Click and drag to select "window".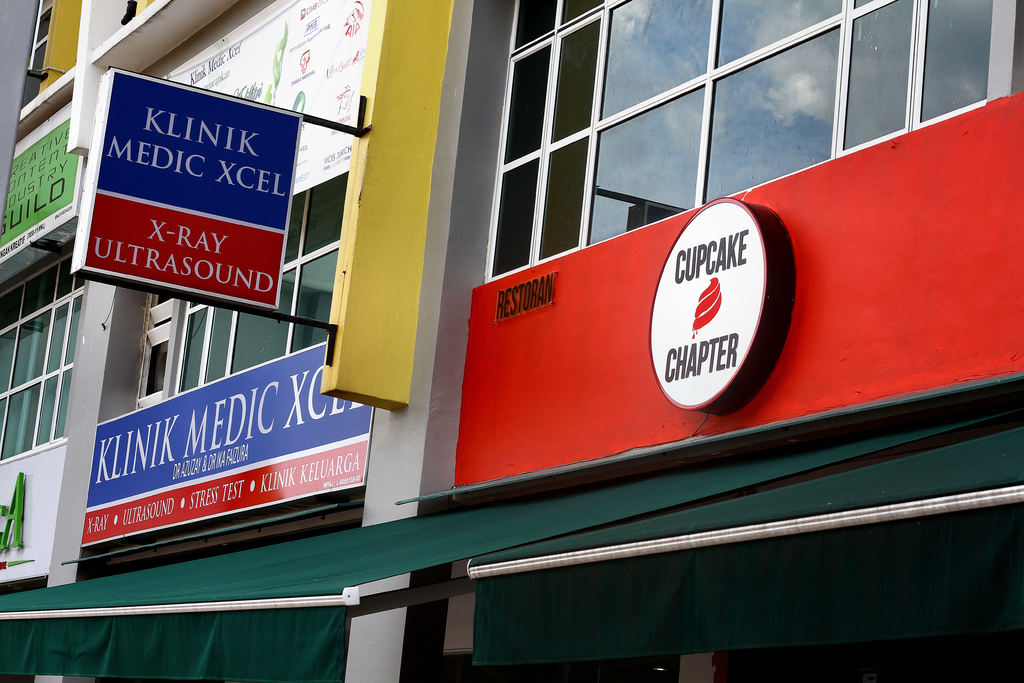
Selection: bbox=(477, 6, 604, 277).
